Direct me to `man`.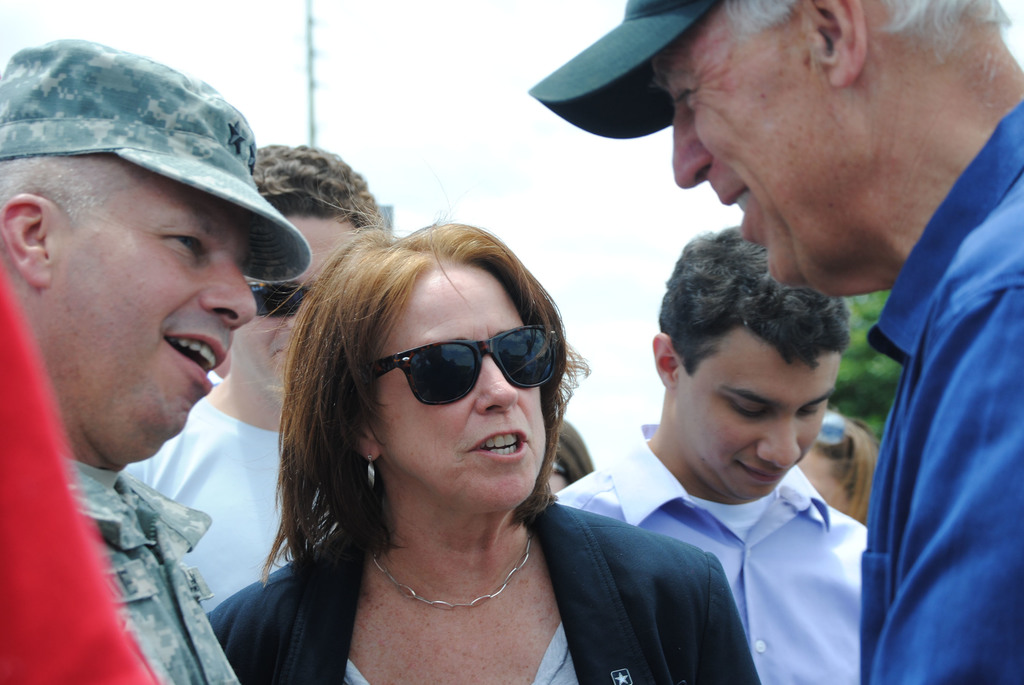
Direction: 124,144,388,618.
